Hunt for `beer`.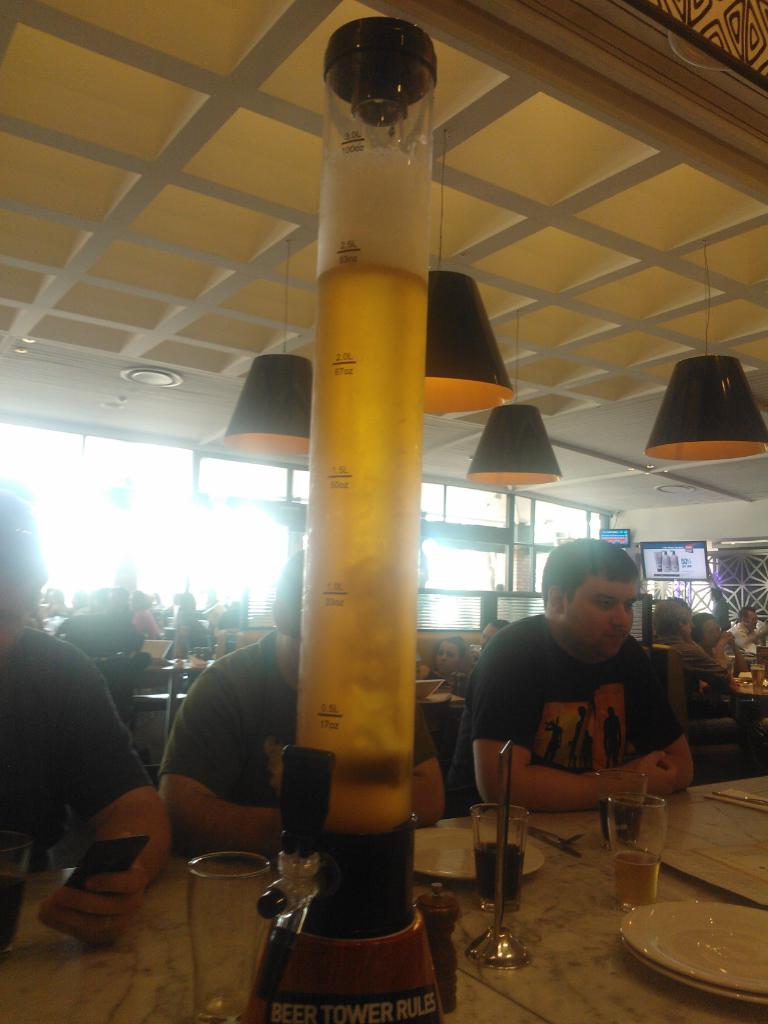
Hunted down at (604, 794, 678, 927).
